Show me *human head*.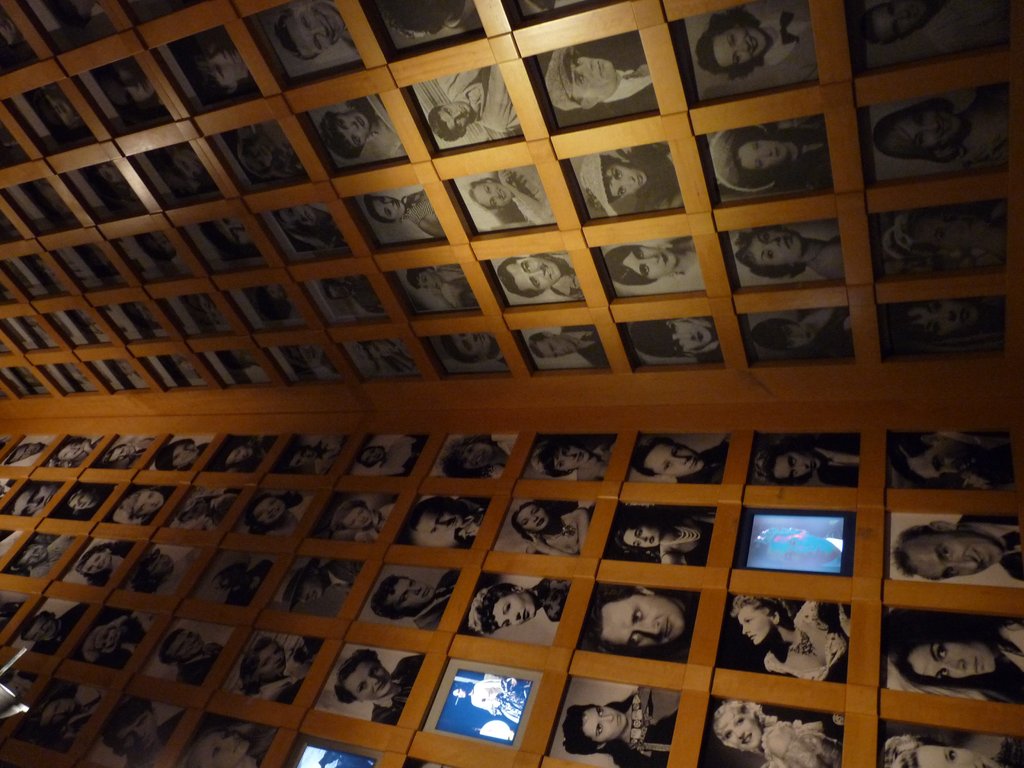
*human head* is here: x1=881 y1=614 x2=999 y2=682.
